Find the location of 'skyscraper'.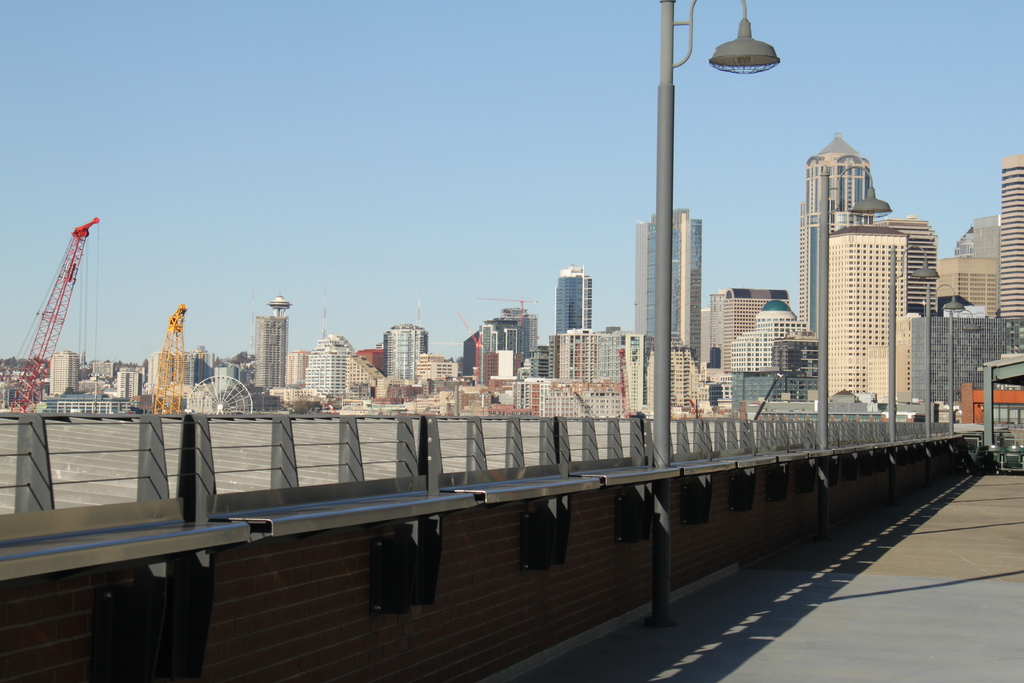
Location: 995/151/1023/333.
